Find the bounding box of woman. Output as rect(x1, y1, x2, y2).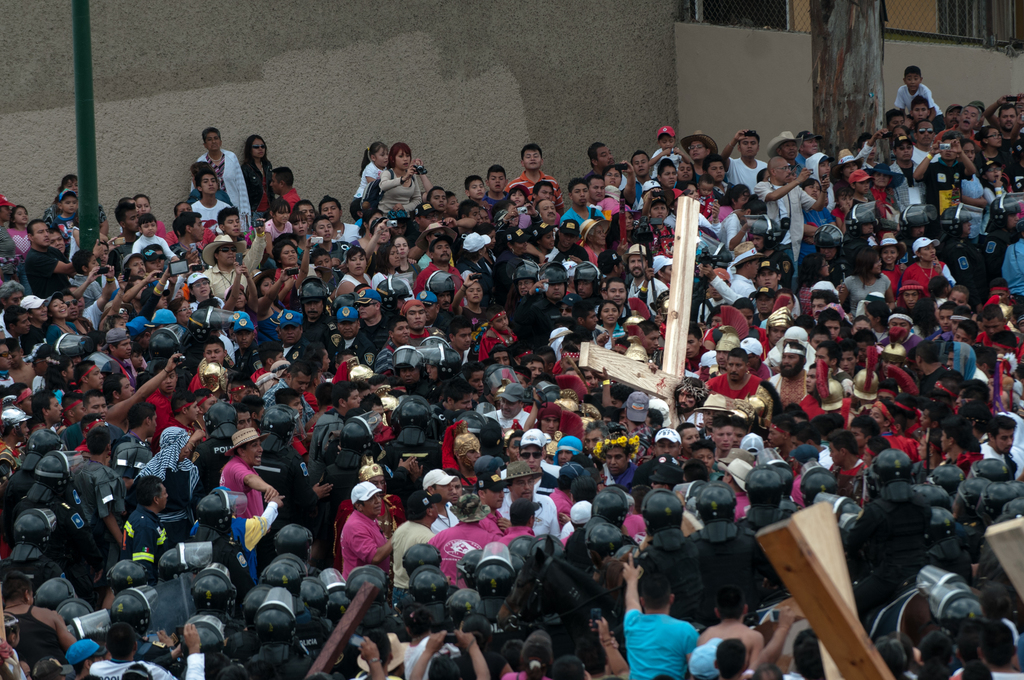
rect(376, 238, 407, 302).
